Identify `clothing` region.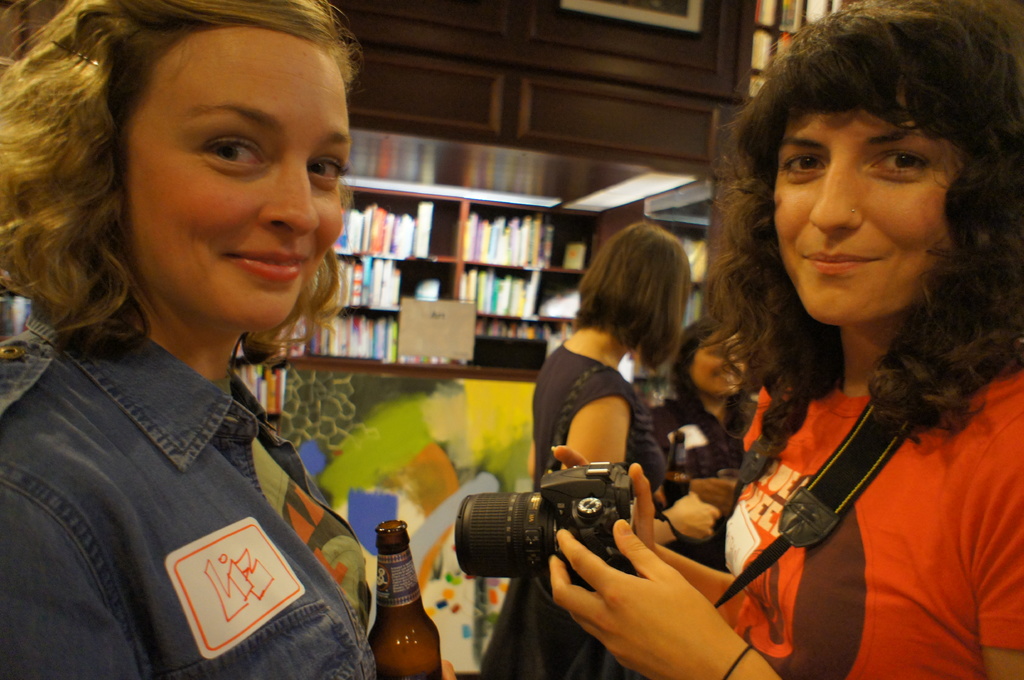
Region: [left=709, top=348, right=1023, bottom=679].
